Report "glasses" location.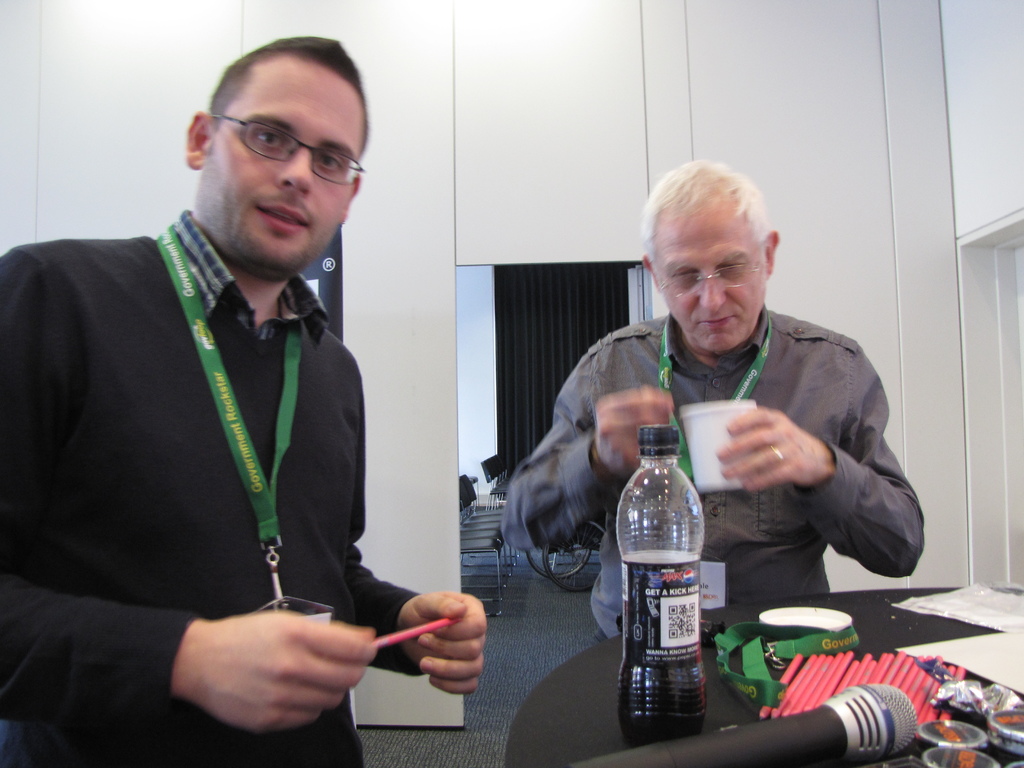
Report: <region>652, 244, 770, 302</region>.
